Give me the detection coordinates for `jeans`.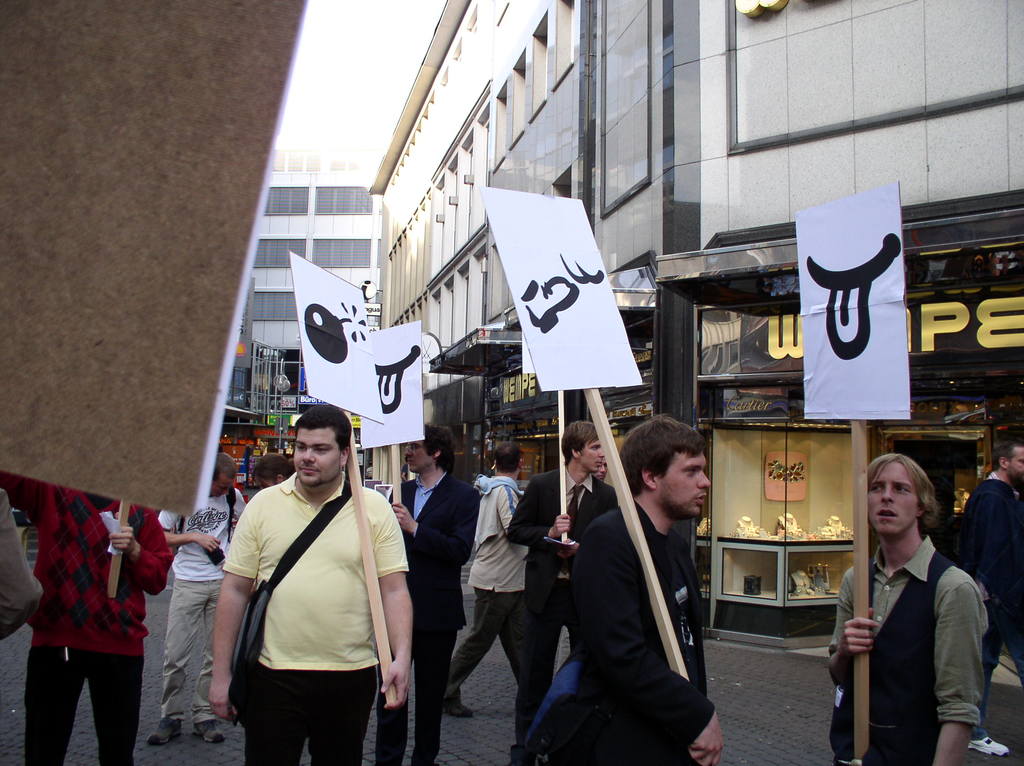
250,664,376,763.
